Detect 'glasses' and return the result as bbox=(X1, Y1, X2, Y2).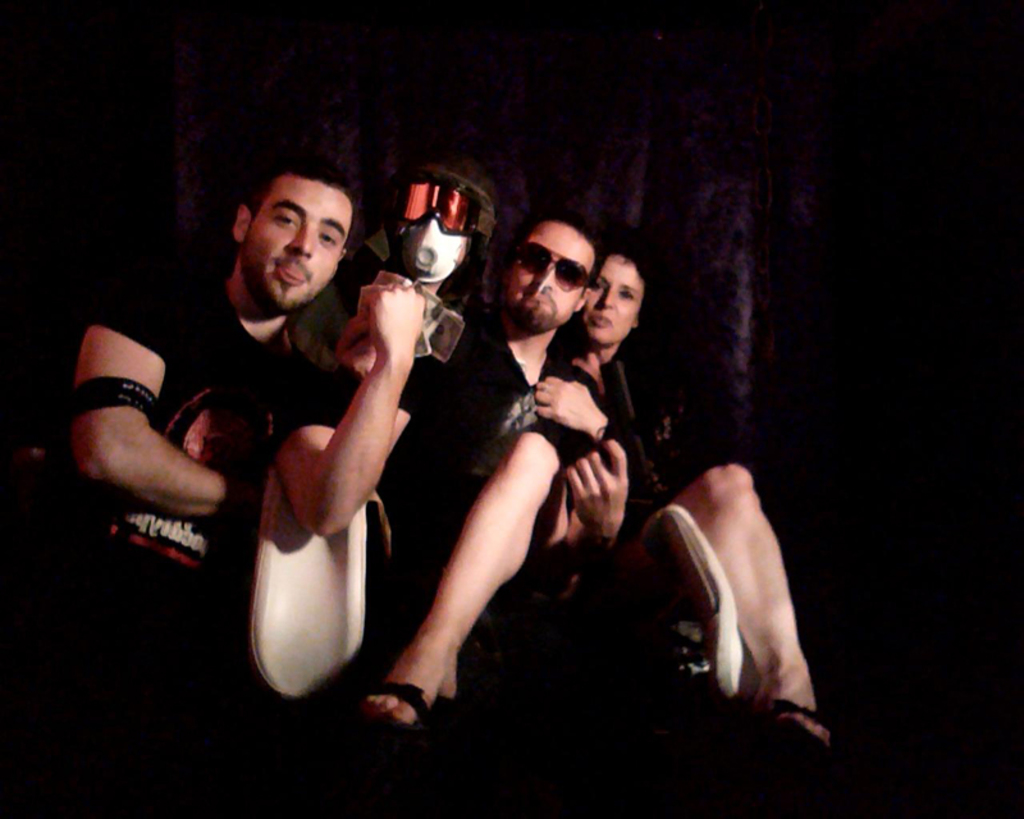
bbox=(511, 239, 593, 292).
